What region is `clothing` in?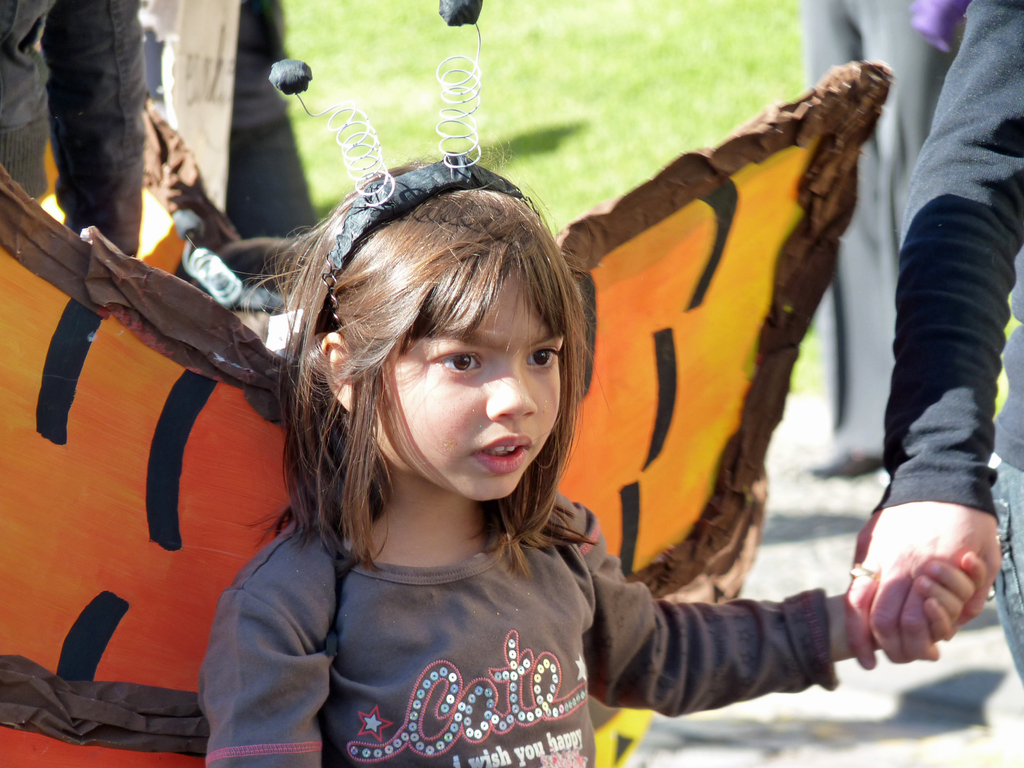
<box>133,0,242,220</box>.
